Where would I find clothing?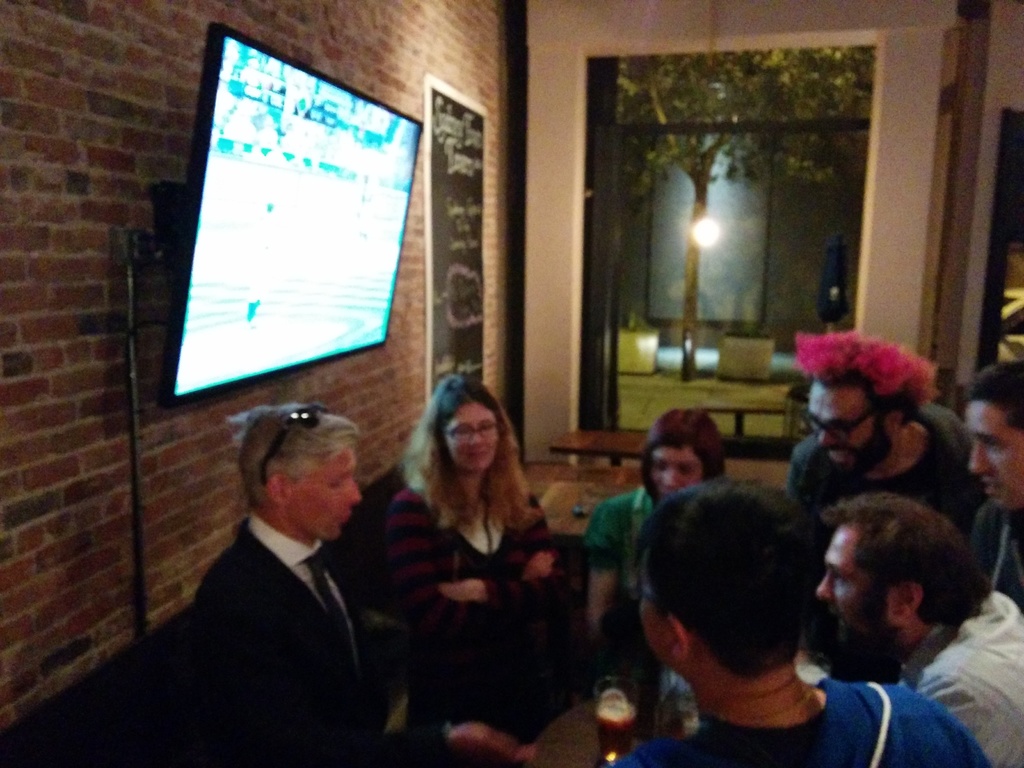
At [377, 479, 561, 668].
